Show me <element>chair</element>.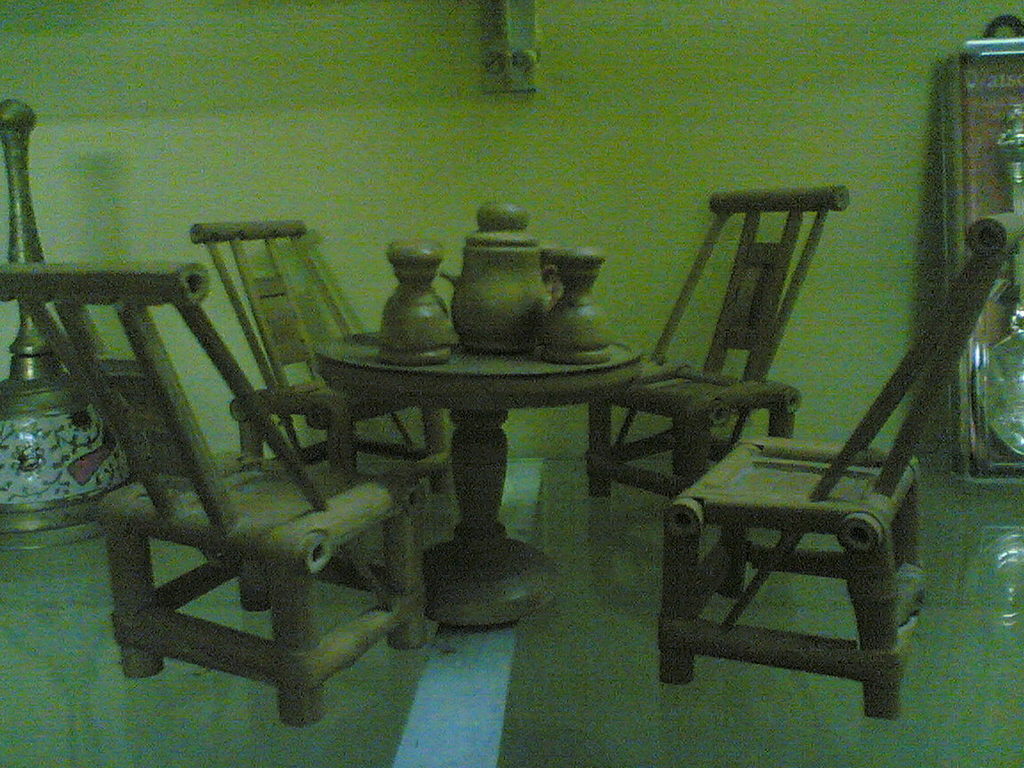
<element>chair</element> is here: x1=0 y1=269 x2=427 y2=727.
